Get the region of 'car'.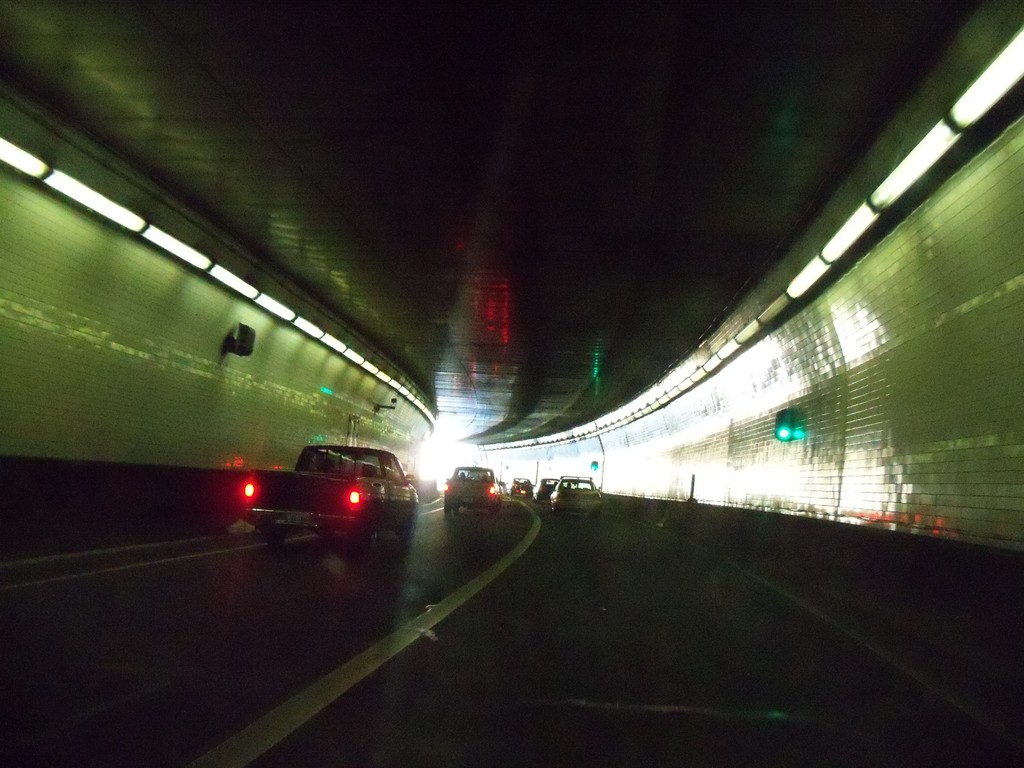
box(511, 476, 534, 497).
